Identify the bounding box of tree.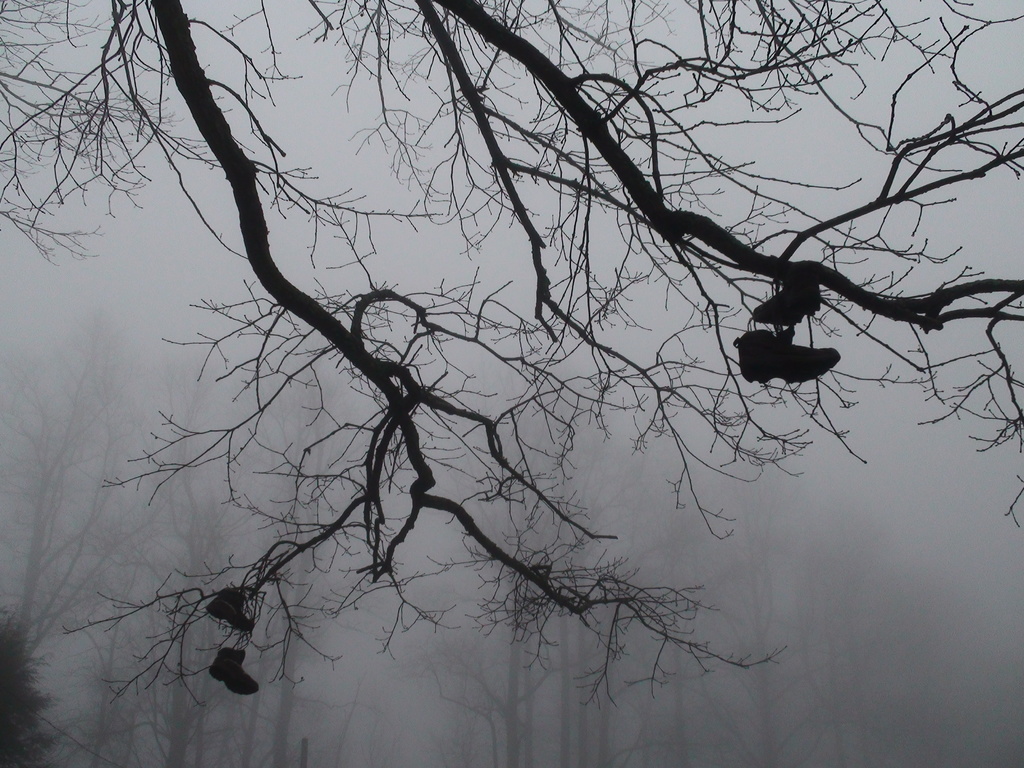
<bbox>3, 342, 348, 758</bbox>.
